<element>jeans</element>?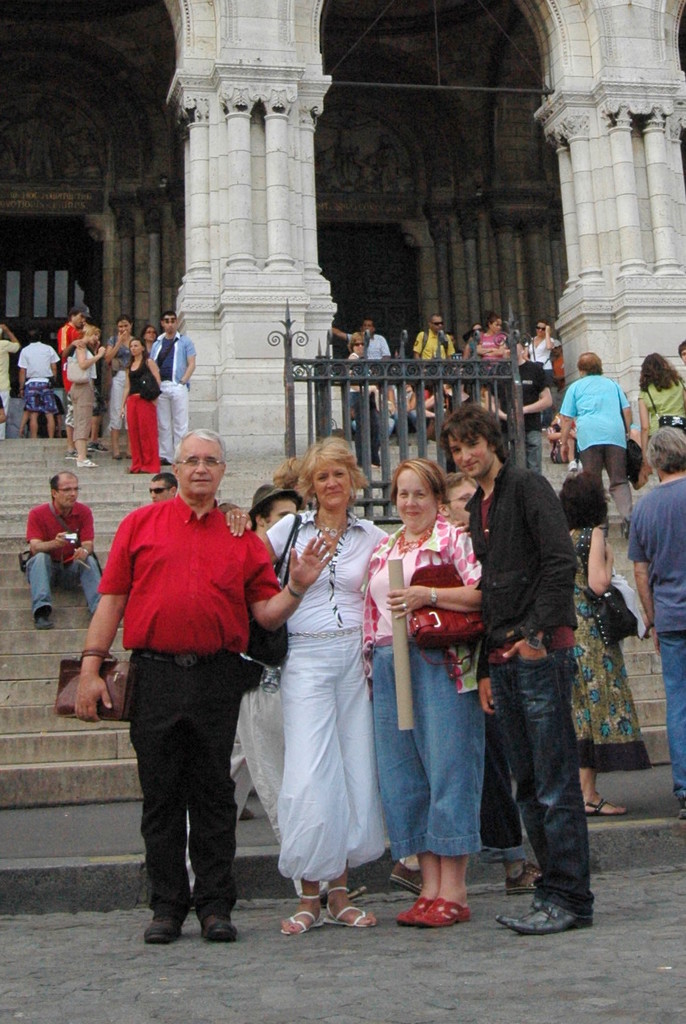
[656, 633, 685, 794]
